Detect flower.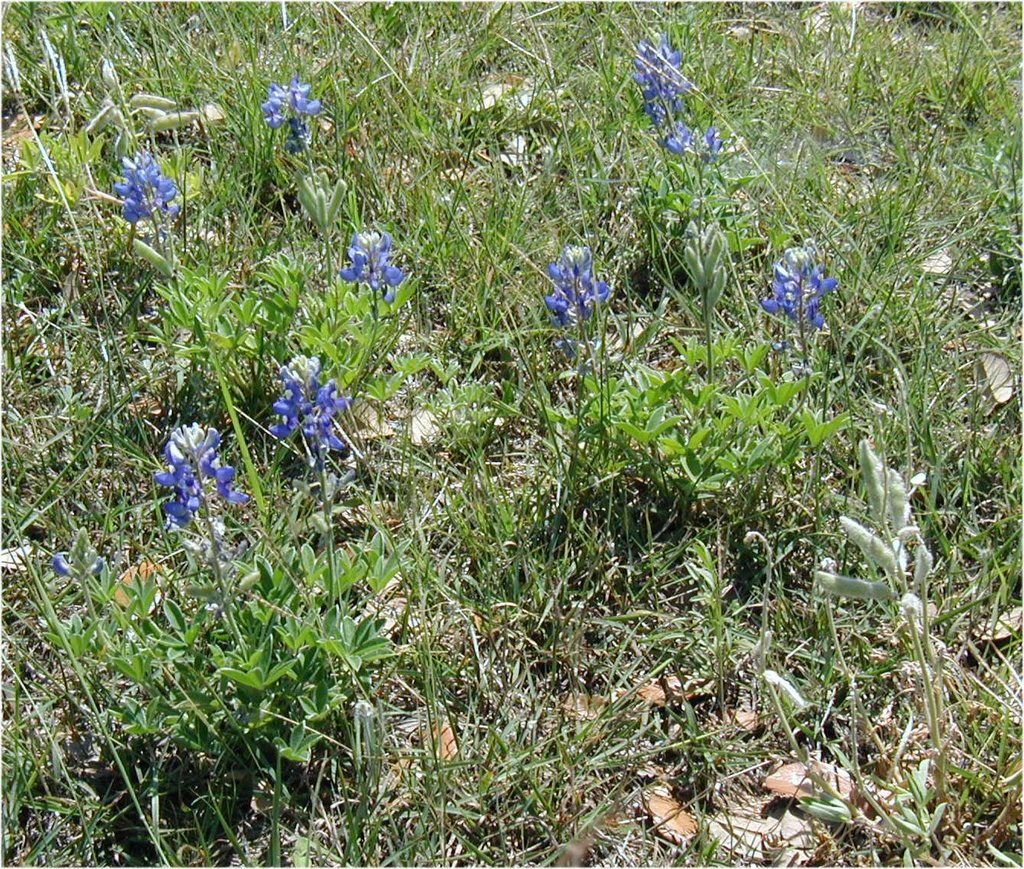
Detected at bbox=[256, 340, 356, 457].
